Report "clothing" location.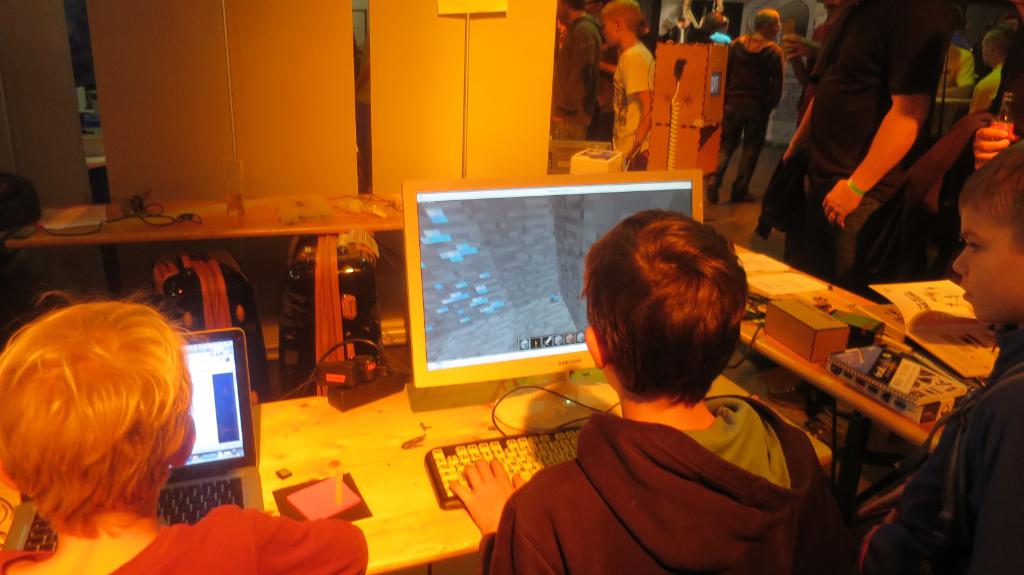
Report: [0, 501, 365, 574].
